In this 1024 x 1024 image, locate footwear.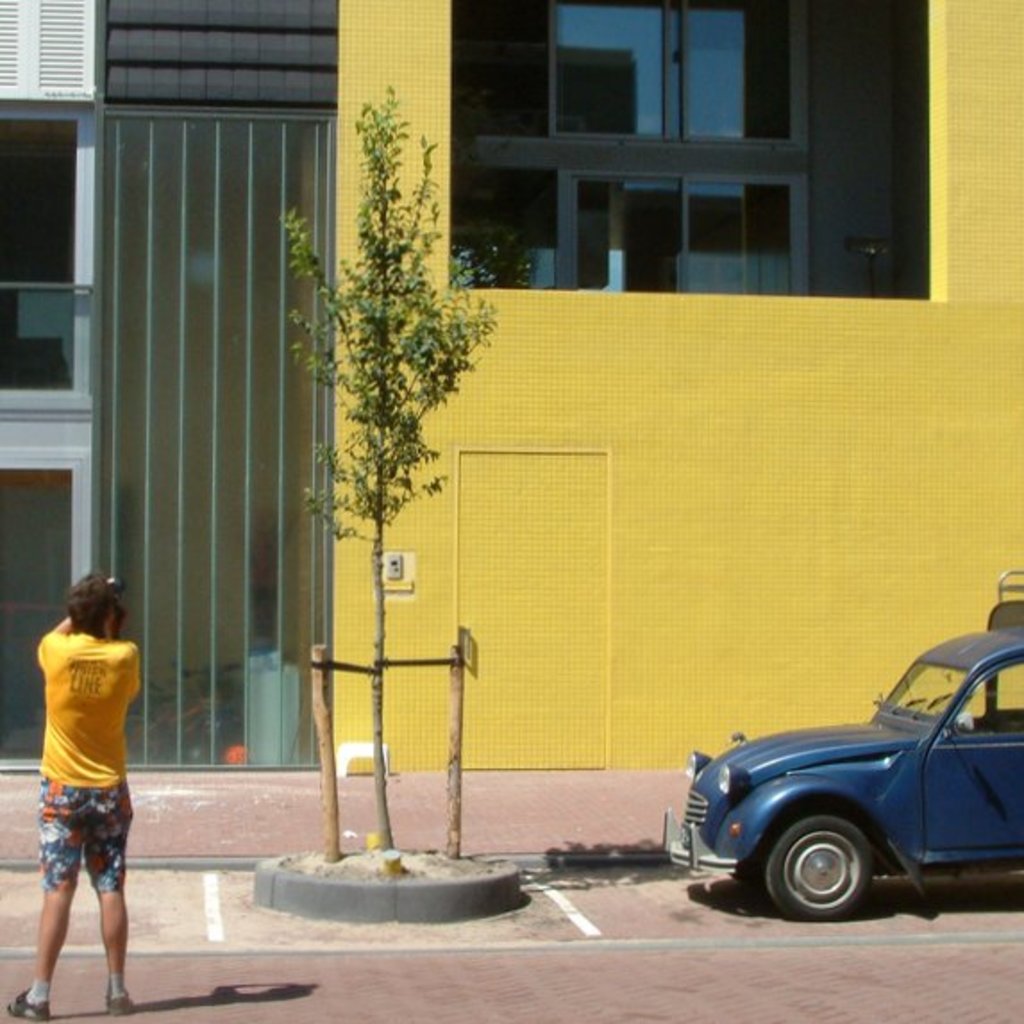
Bounding box: pyautogui.locateOnScreen(102, 992, 134, 1015).
